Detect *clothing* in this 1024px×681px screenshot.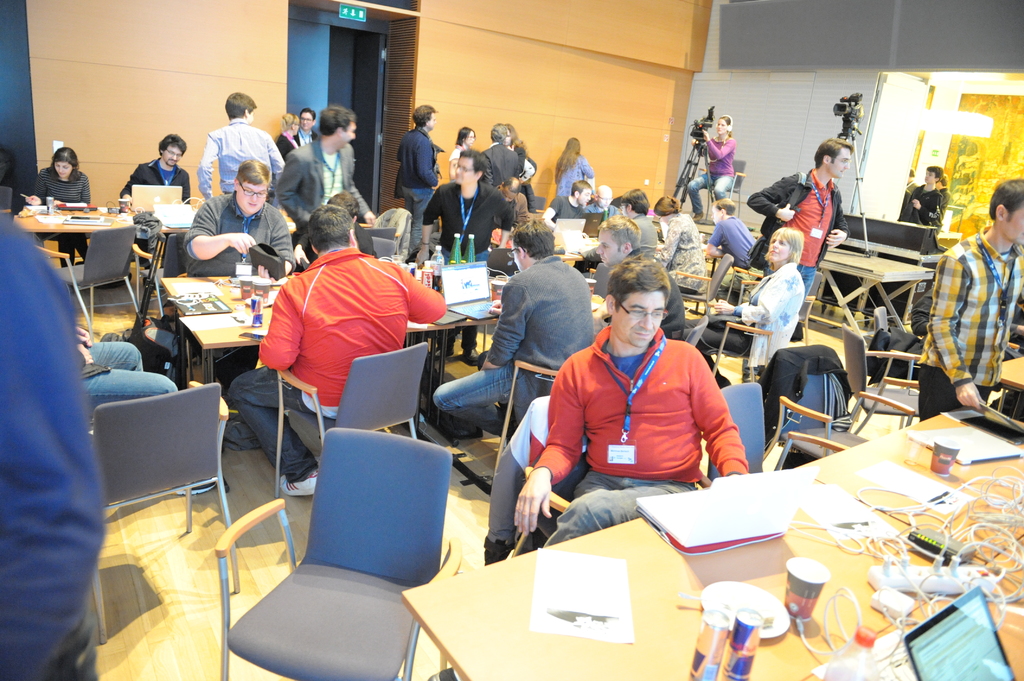
Detection: {"x1": 685, "y1": 130, "x2": 736, "y2": 212}.
